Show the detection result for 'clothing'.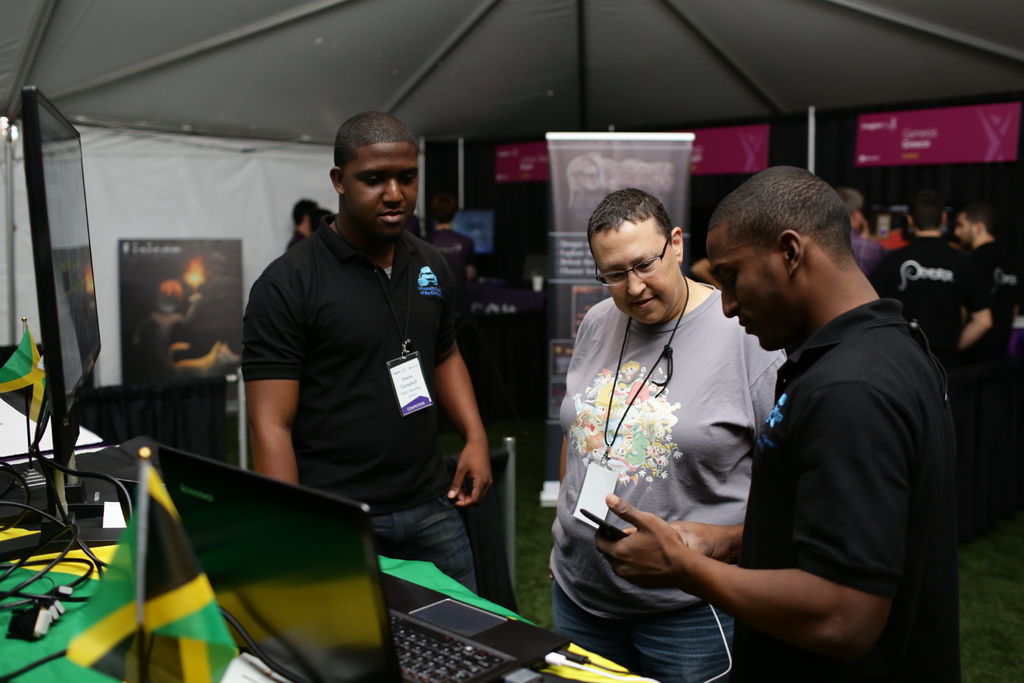
rect(234, 162, 482, 566).
